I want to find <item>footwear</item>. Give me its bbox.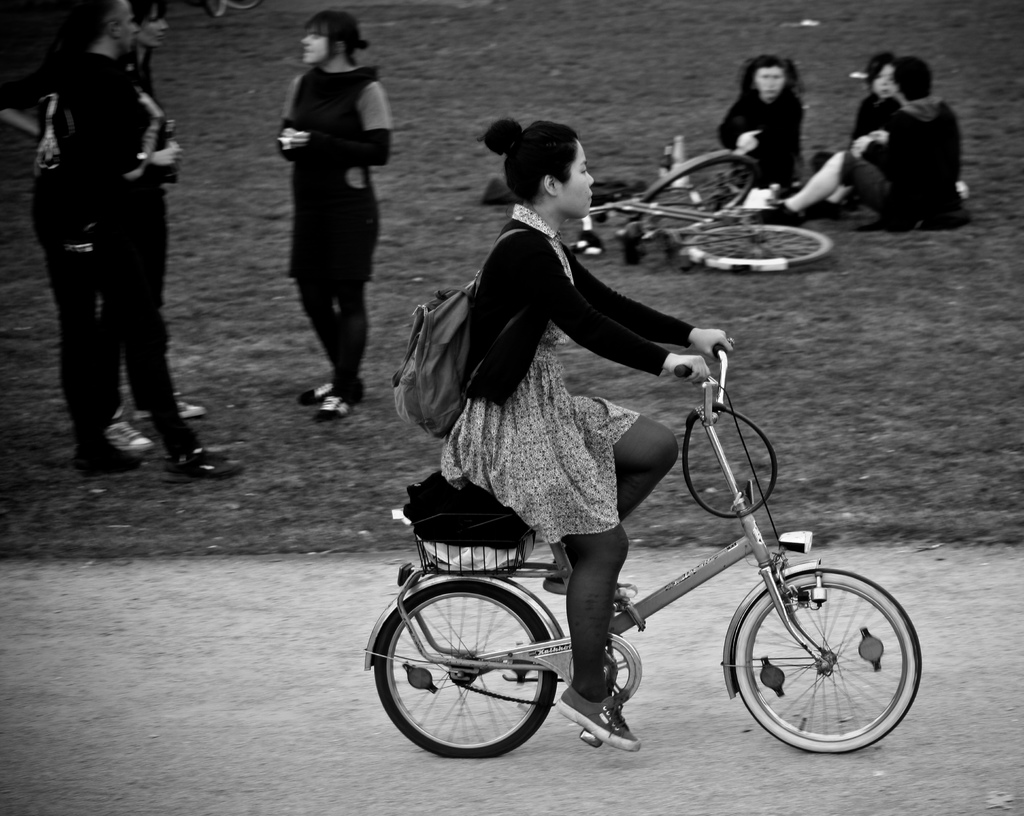
78/447/137/471.
